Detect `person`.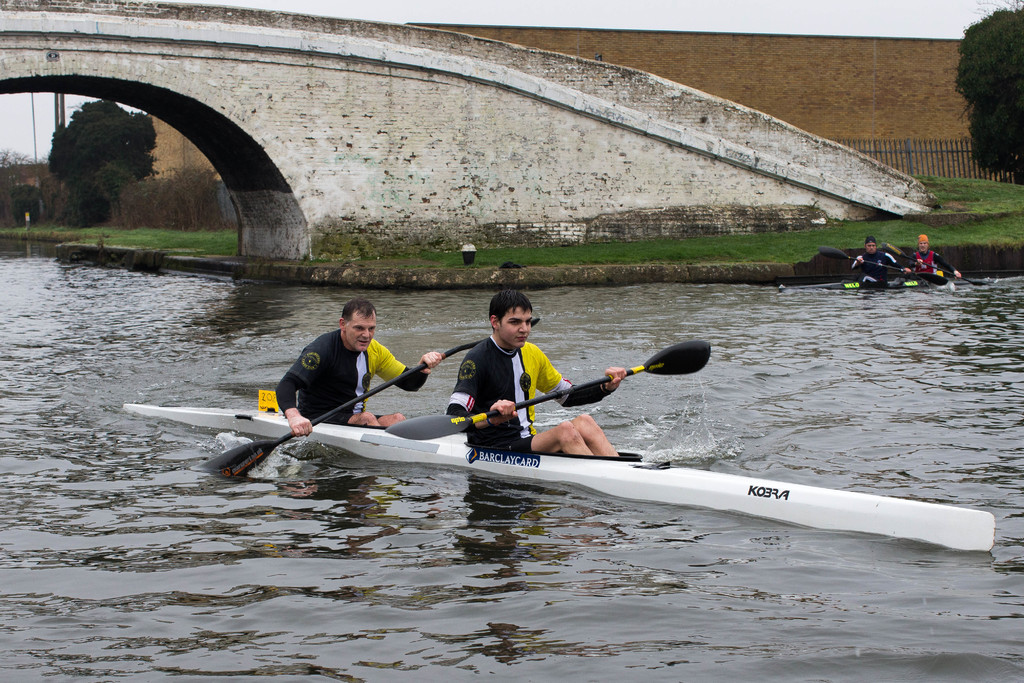
Detected at <region>276, 300, 442, 436</region>.
